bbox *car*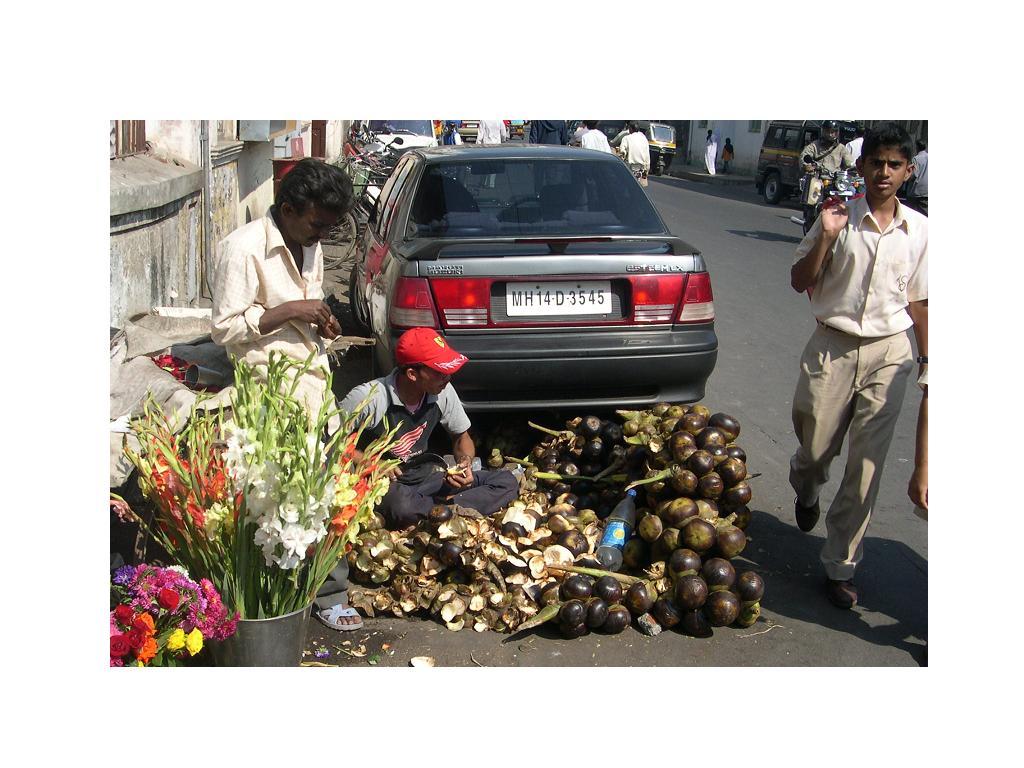
box=[352, 108, 439, 170]
